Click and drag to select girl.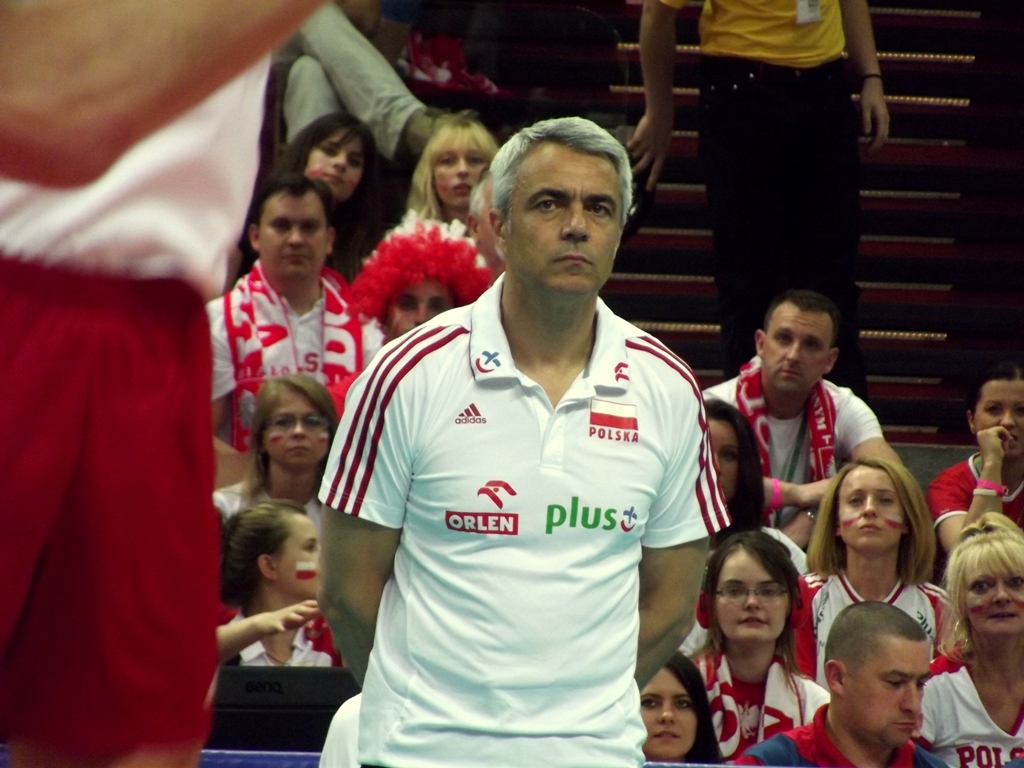
Selection: (x1=708, y1=396, x2=764, y2=532).
